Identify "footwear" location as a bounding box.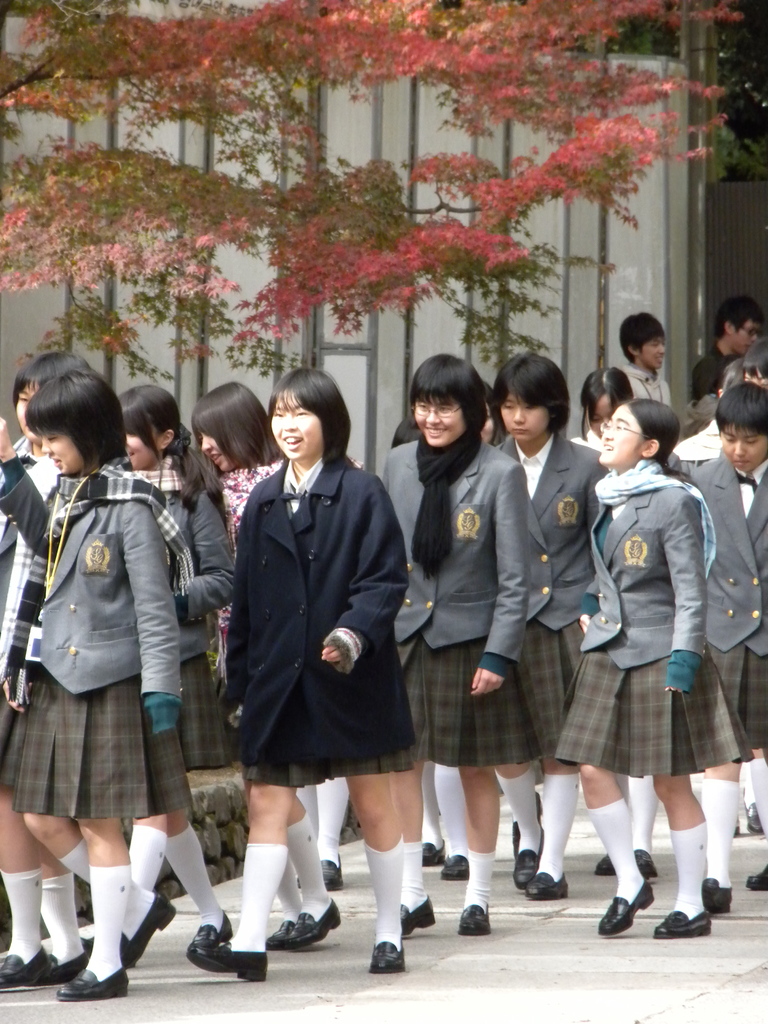
rect(186, 936, 263, 982).
